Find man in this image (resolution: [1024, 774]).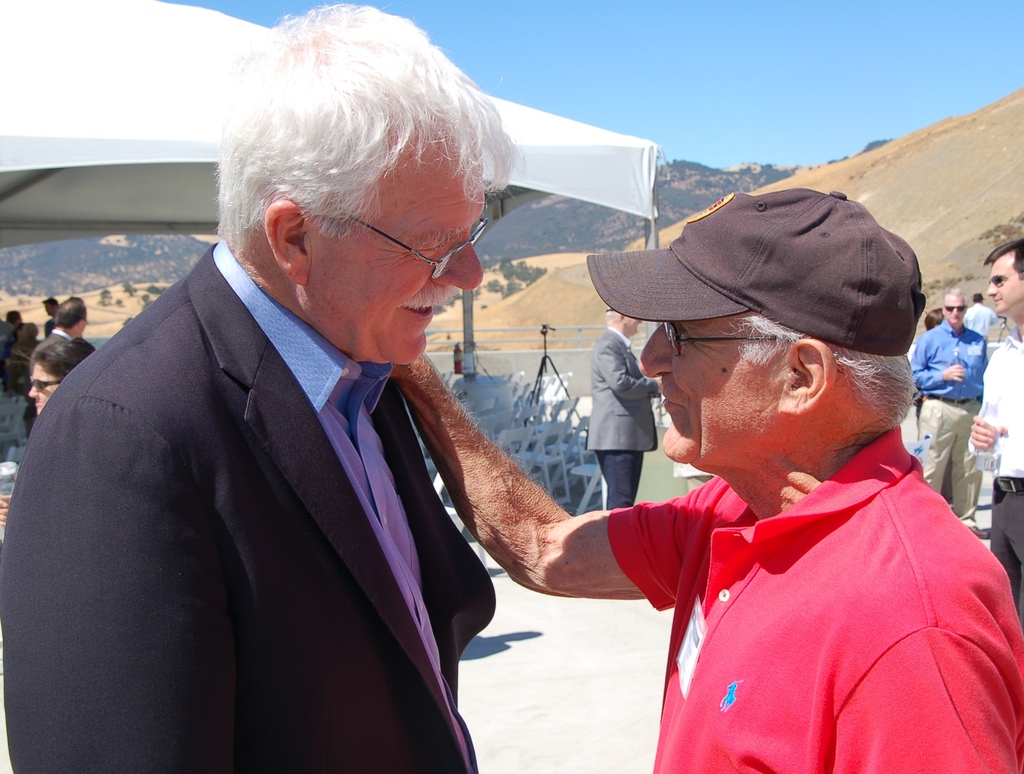
(x1=906, y1=286, x2=987, y2=529).
